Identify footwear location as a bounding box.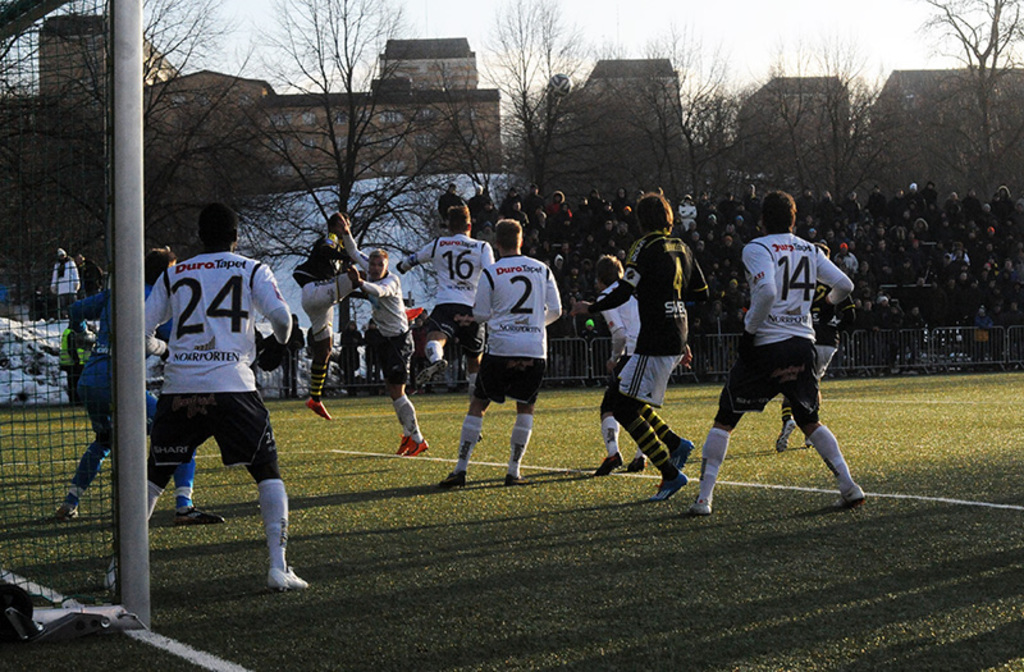
(655, 475, 685, 502).
